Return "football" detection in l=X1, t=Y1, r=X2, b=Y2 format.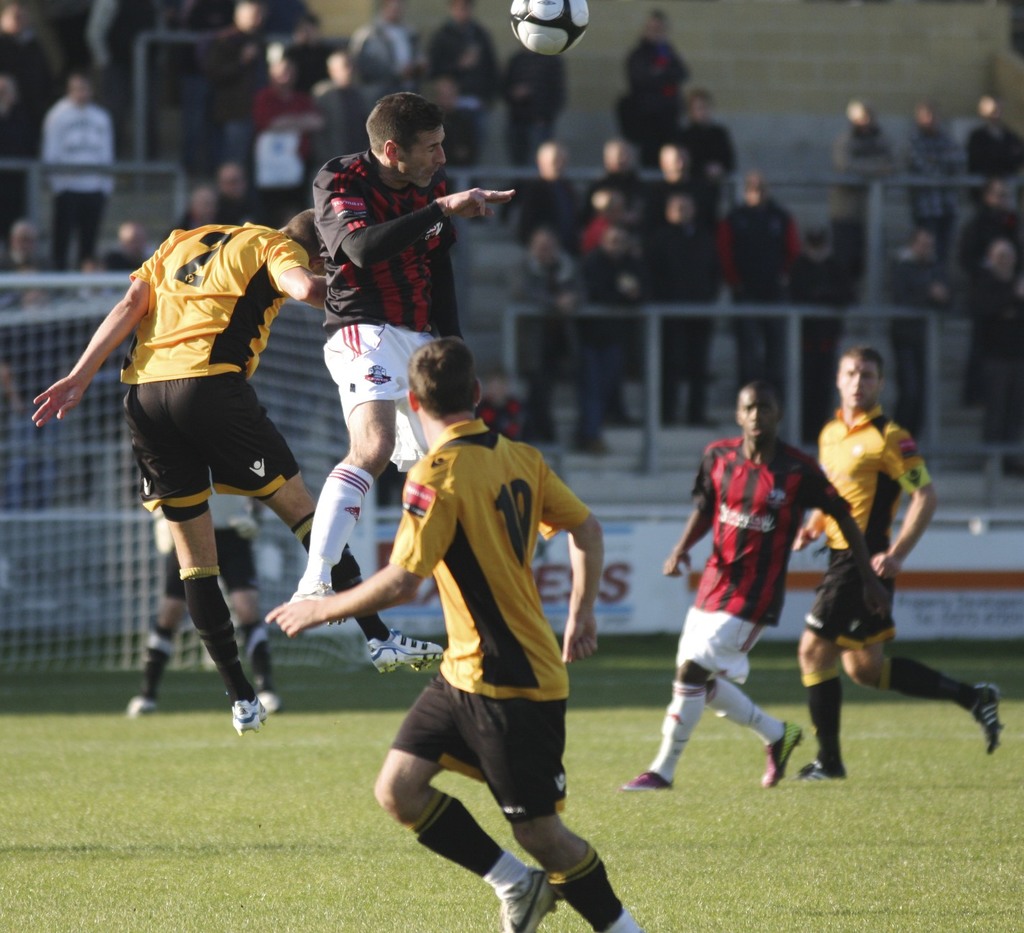
l=511, t=0, r=593, b=53.
